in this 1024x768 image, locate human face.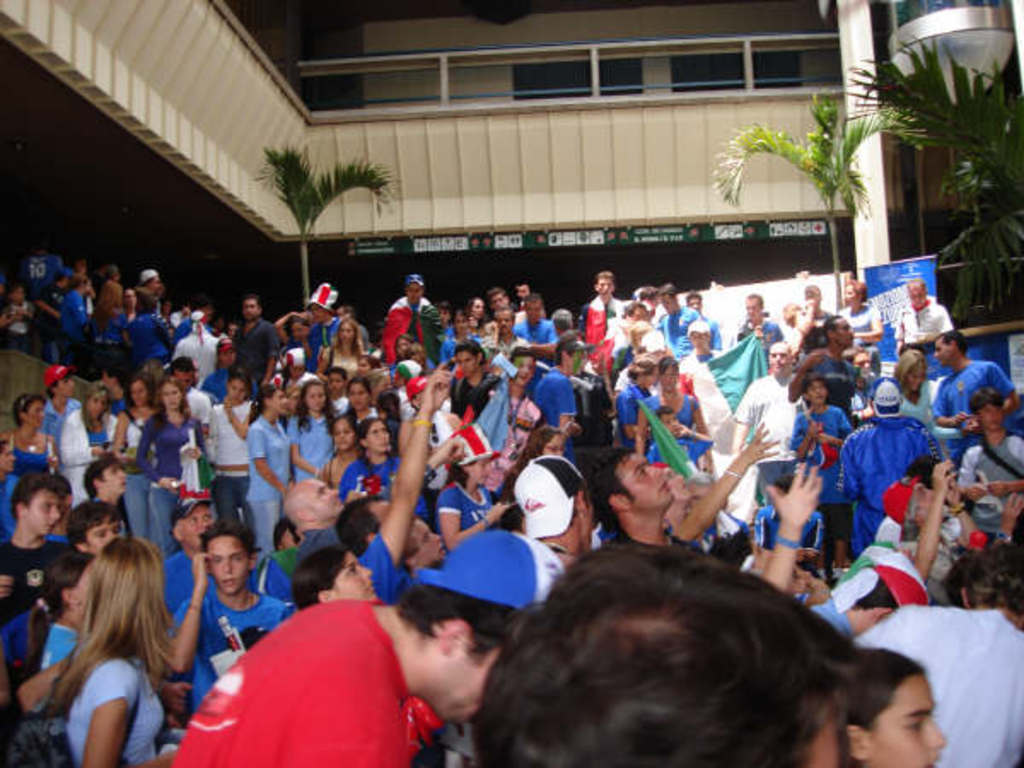
Bounding box: {"x1": 454, "y1": 345, "x2": 480, "y2": 377}.
